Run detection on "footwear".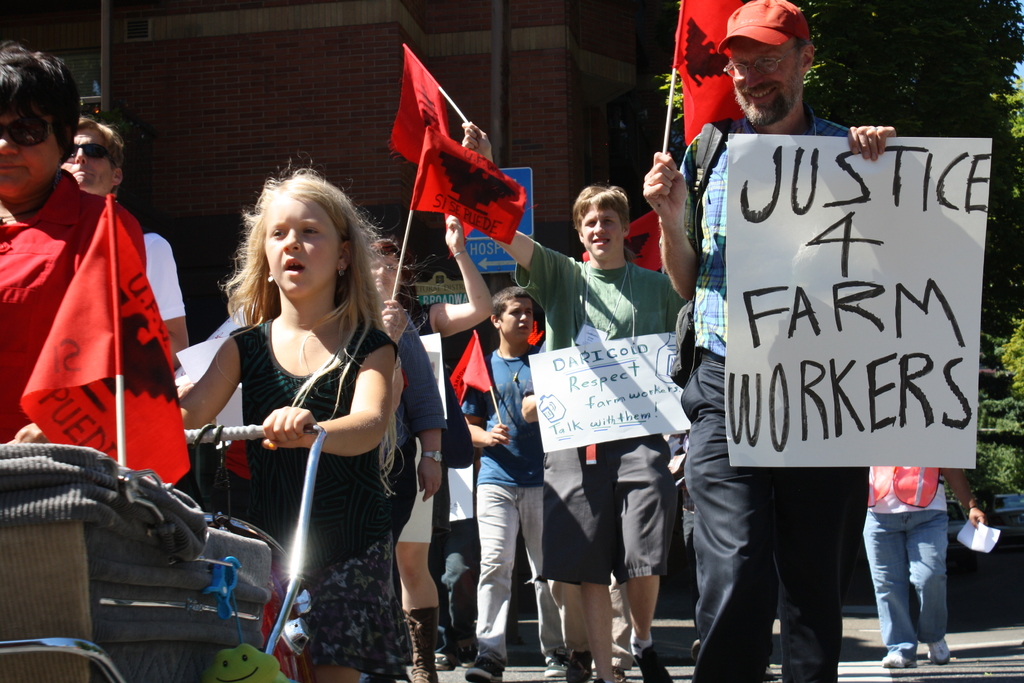
Result: {"left": 628, "top": 648, "right": 672, "bottom": 682}.
